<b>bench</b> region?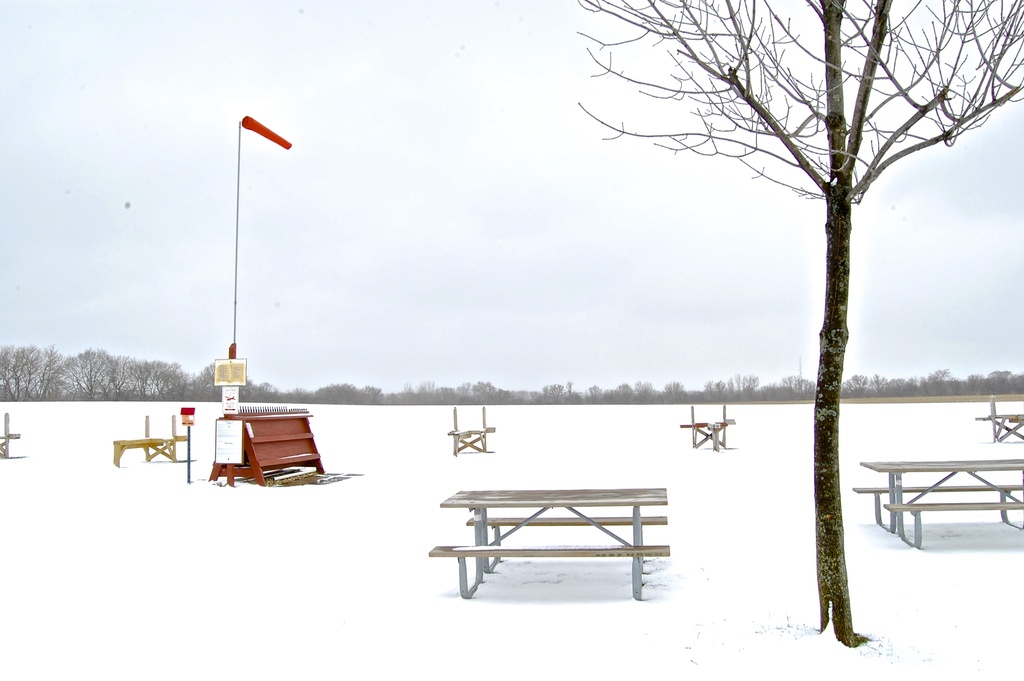
(851,460,1023,548)
